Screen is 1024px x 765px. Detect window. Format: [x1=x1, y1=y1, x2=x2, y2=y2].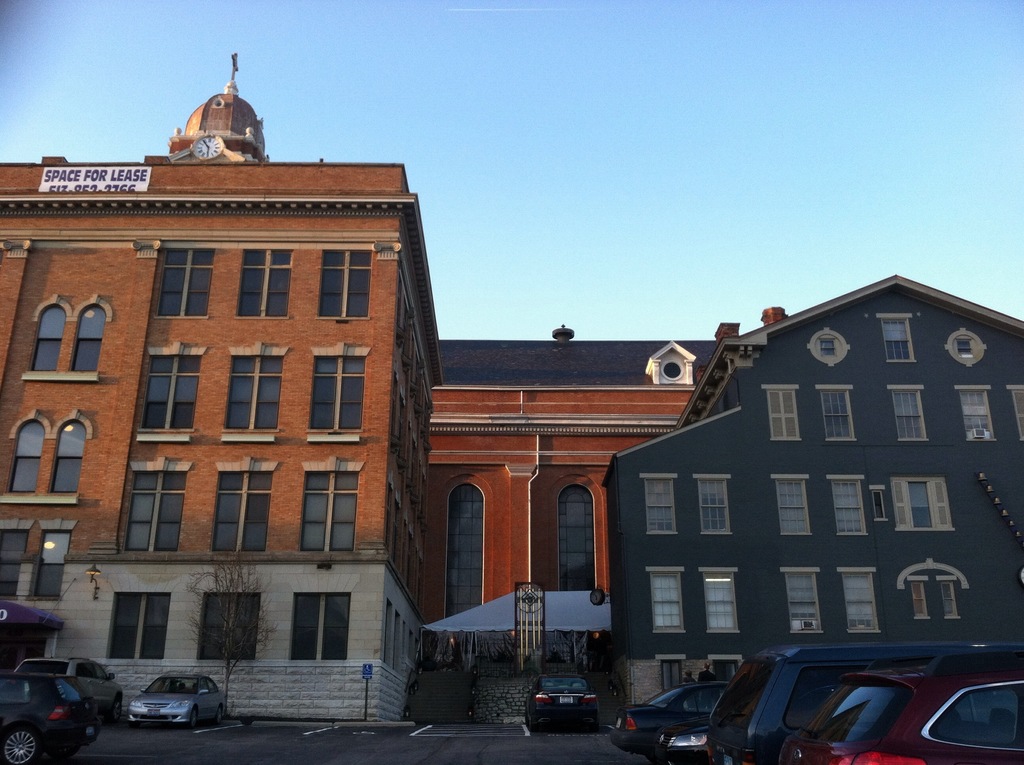
[x1=137, y1=344, x2=202, y2=433].
